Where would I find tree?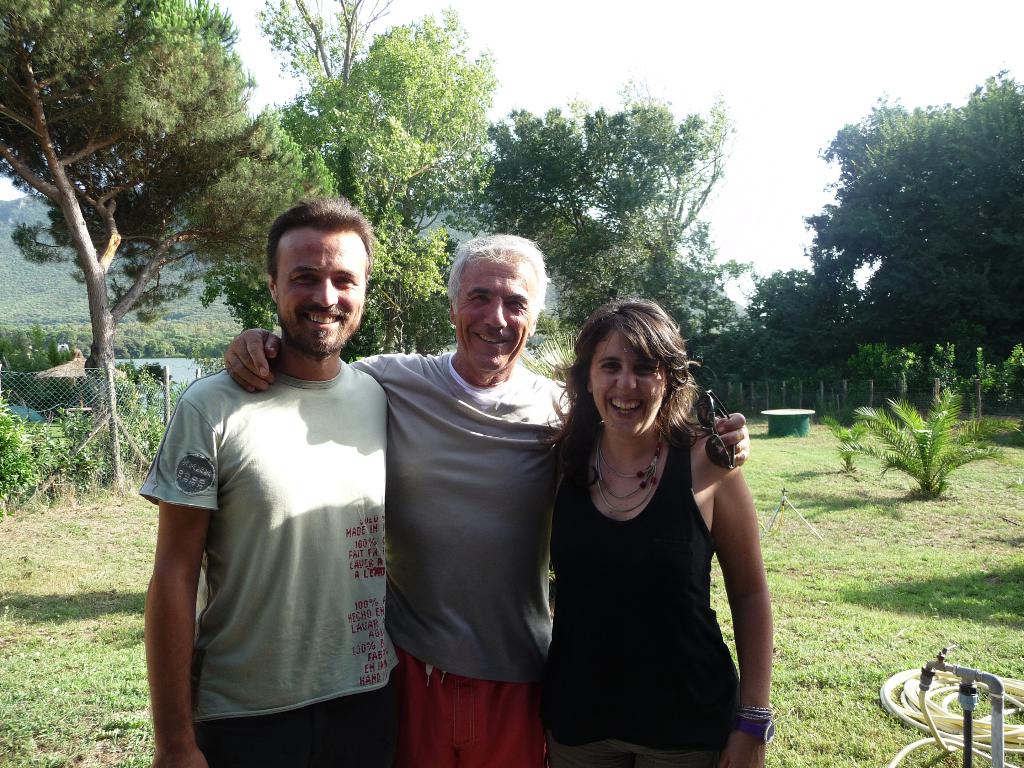
At <region>792, 80, 1023, 368</region>.
